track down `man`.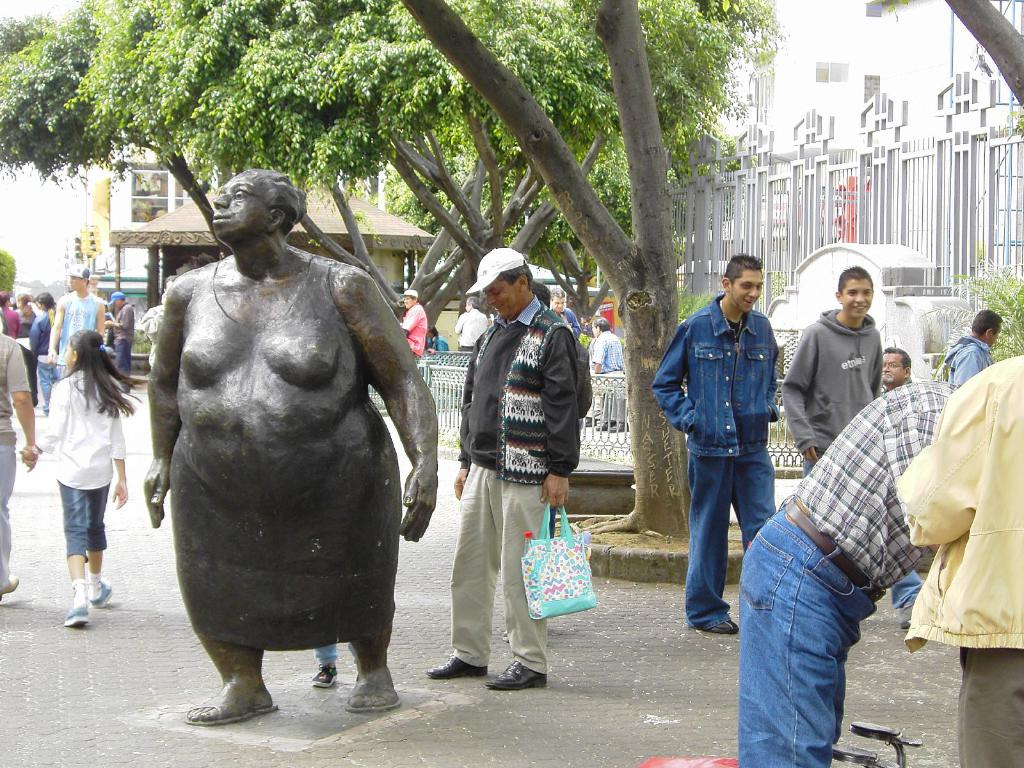
Tracked to 47, 264, 102, 383.
